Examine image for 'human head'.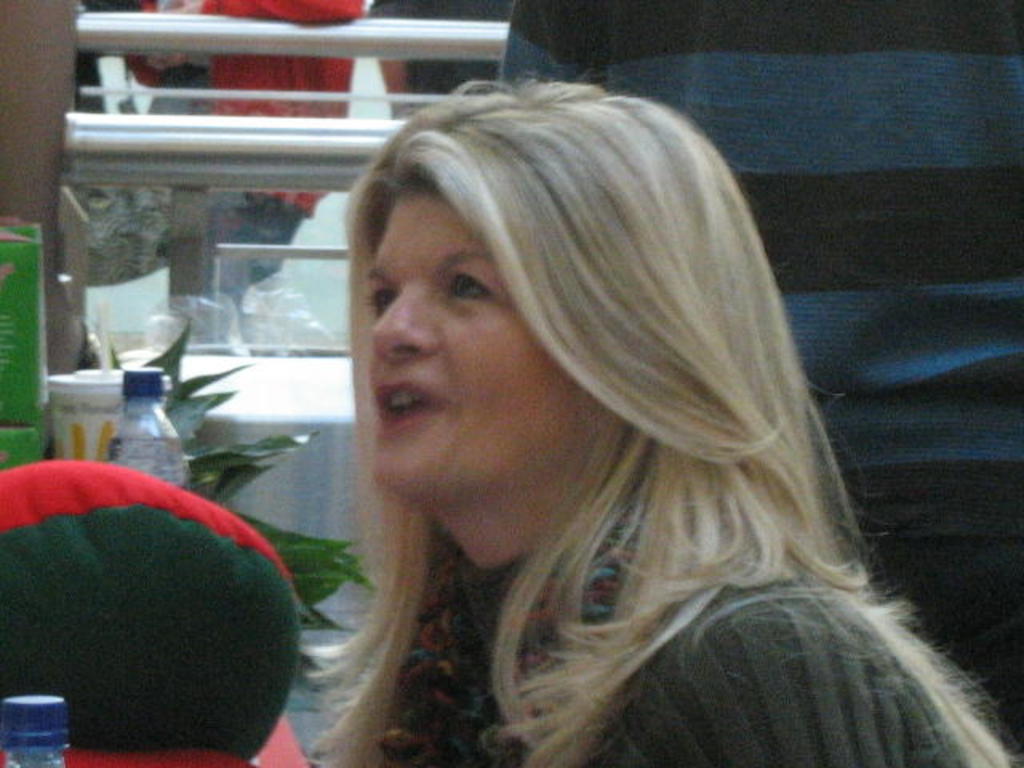
Examination result: (310,80,693,510).
